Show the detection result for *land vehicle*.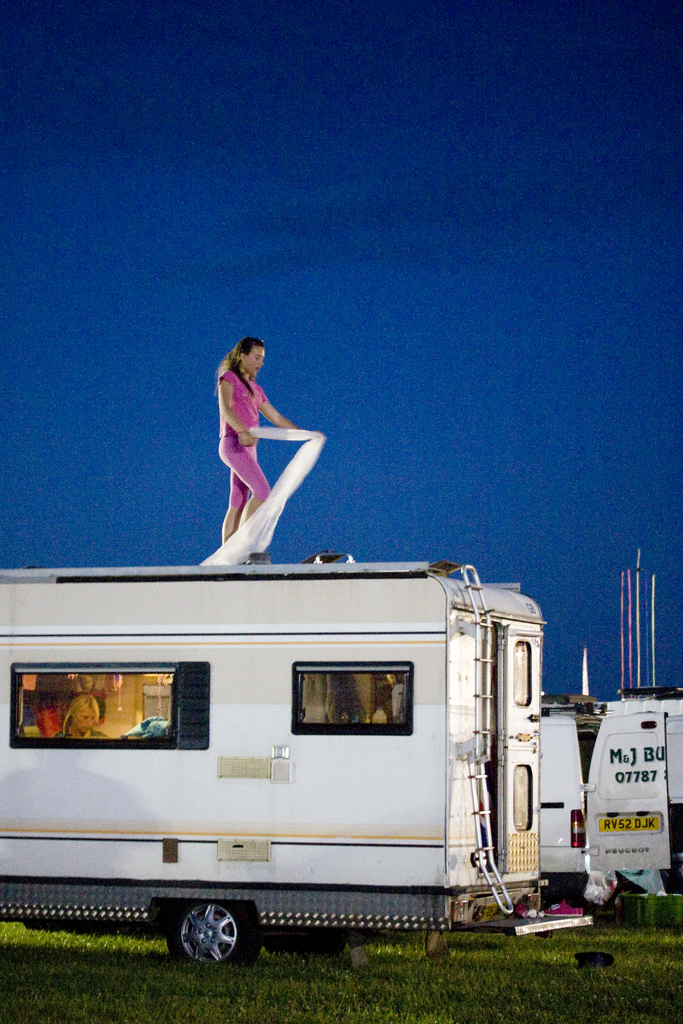
pyautogui.locateOnScreen(590, 694, 682, 897).
